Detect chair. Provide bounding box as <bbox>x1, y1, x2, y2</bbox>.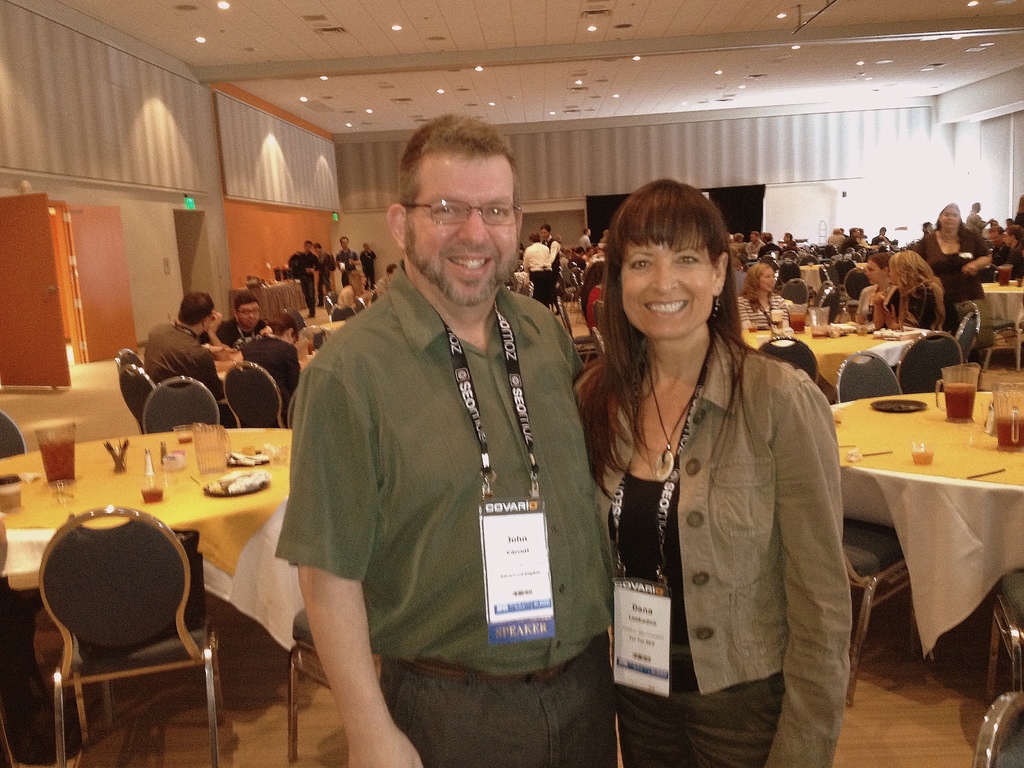
<bbox>0, 410, 26, 460</bbox>.
